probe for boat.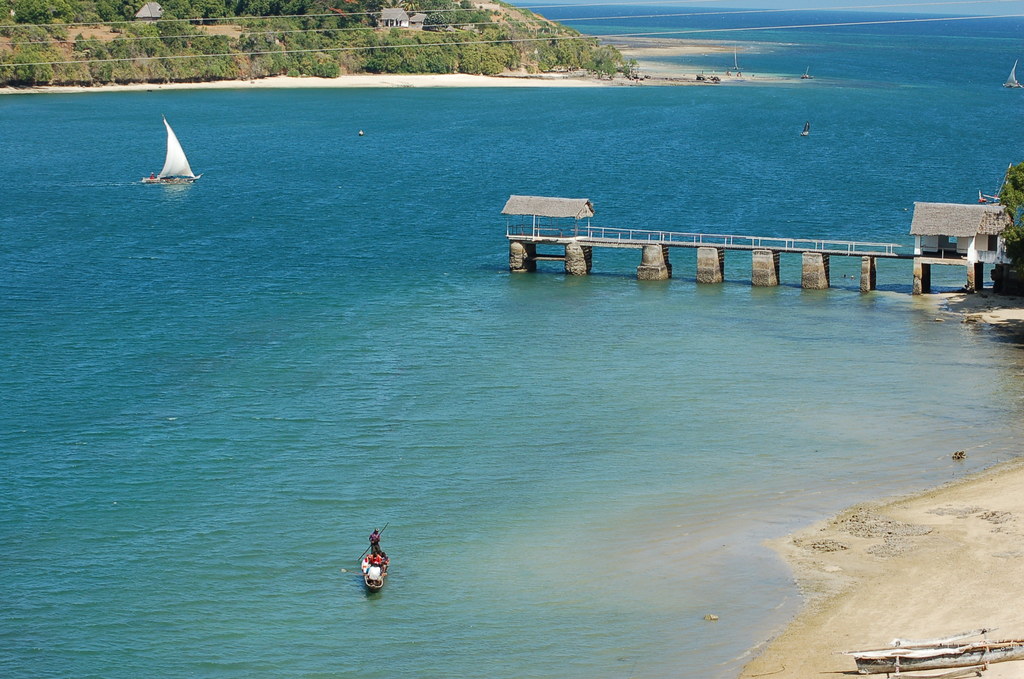
Probe result: [138, 108, 202, 187].
